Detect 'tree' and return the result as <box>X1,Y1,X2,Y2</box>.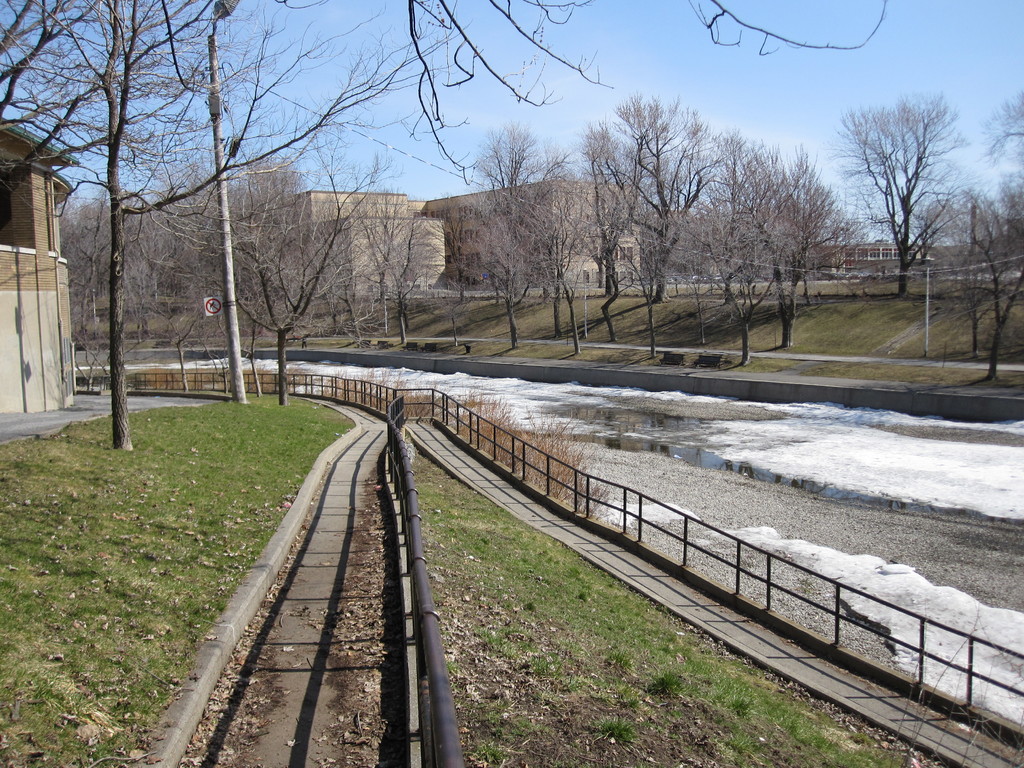
<box>144,137,349,390</box>.
